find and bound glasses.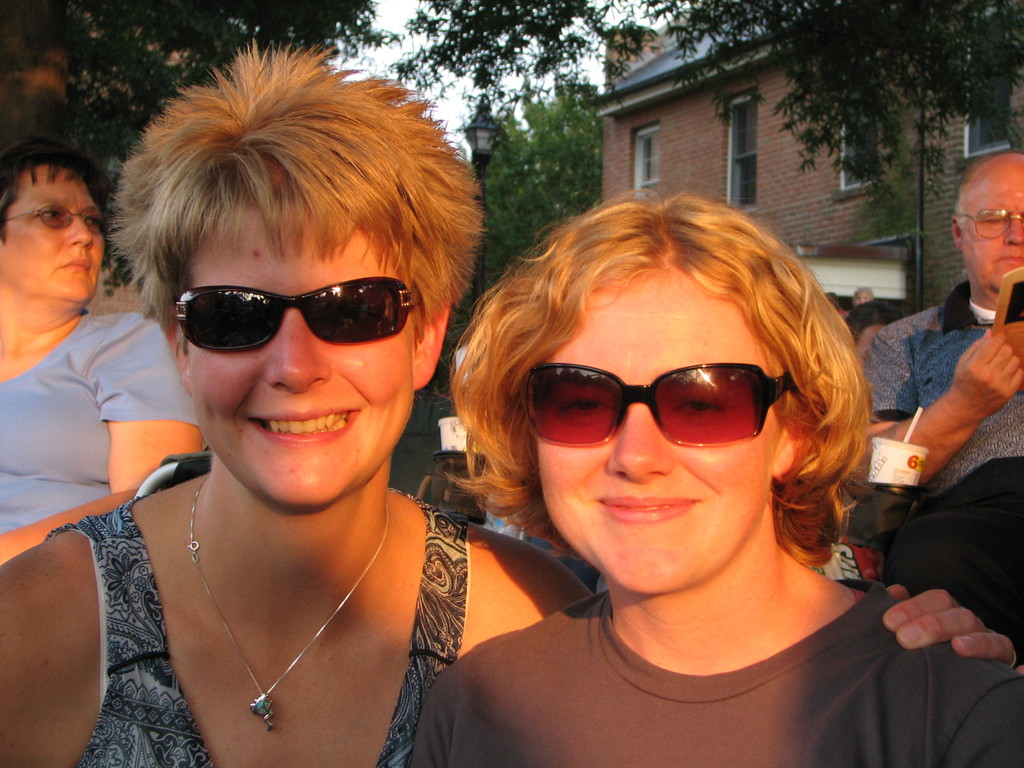
Bound: region(166, 275, 423, 355).
